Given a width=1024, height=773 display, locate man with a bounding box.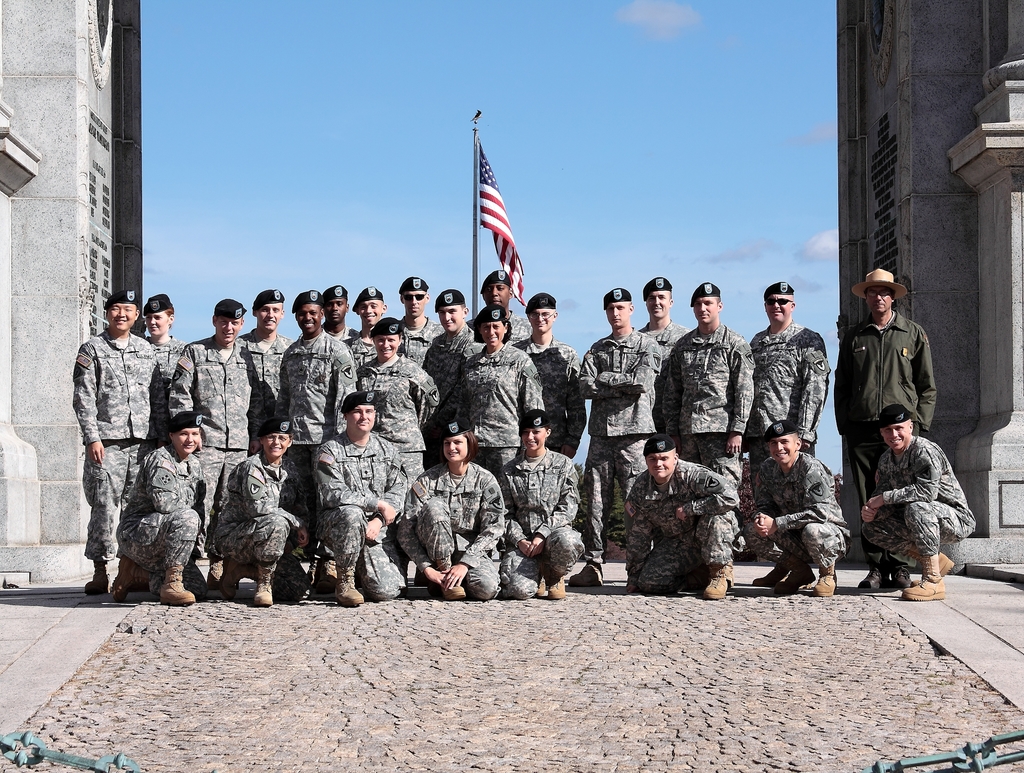
Located: [x1=72, y1=290, x2=157, y2=595].
